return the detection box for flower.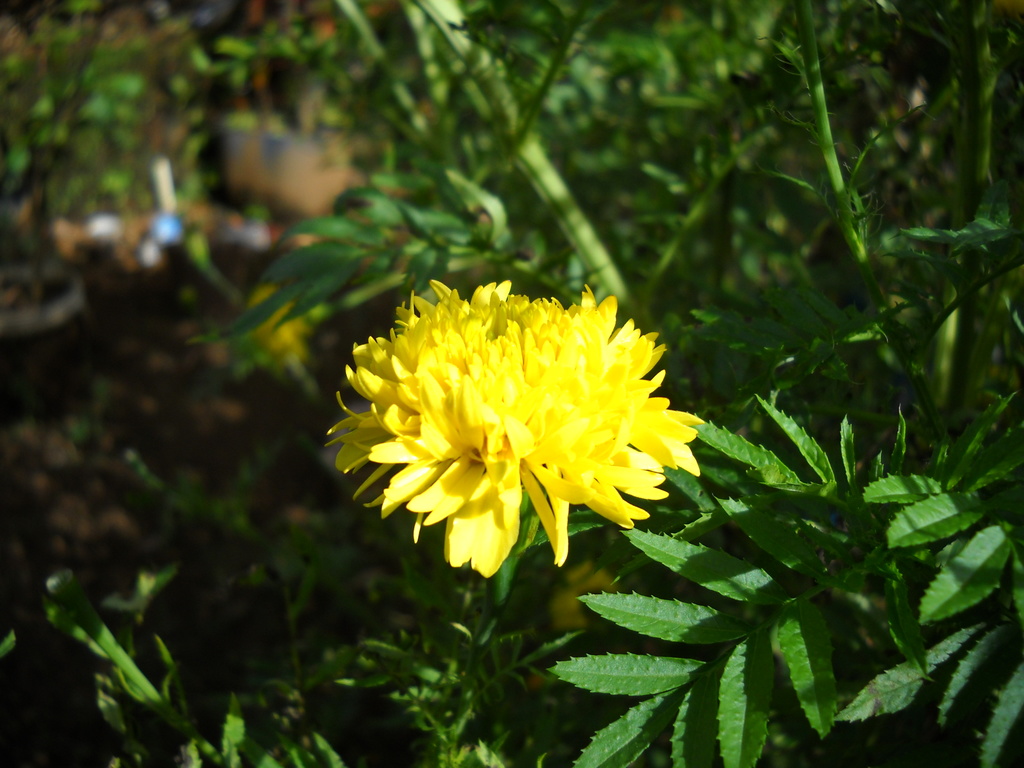
(324,273,705,587).
